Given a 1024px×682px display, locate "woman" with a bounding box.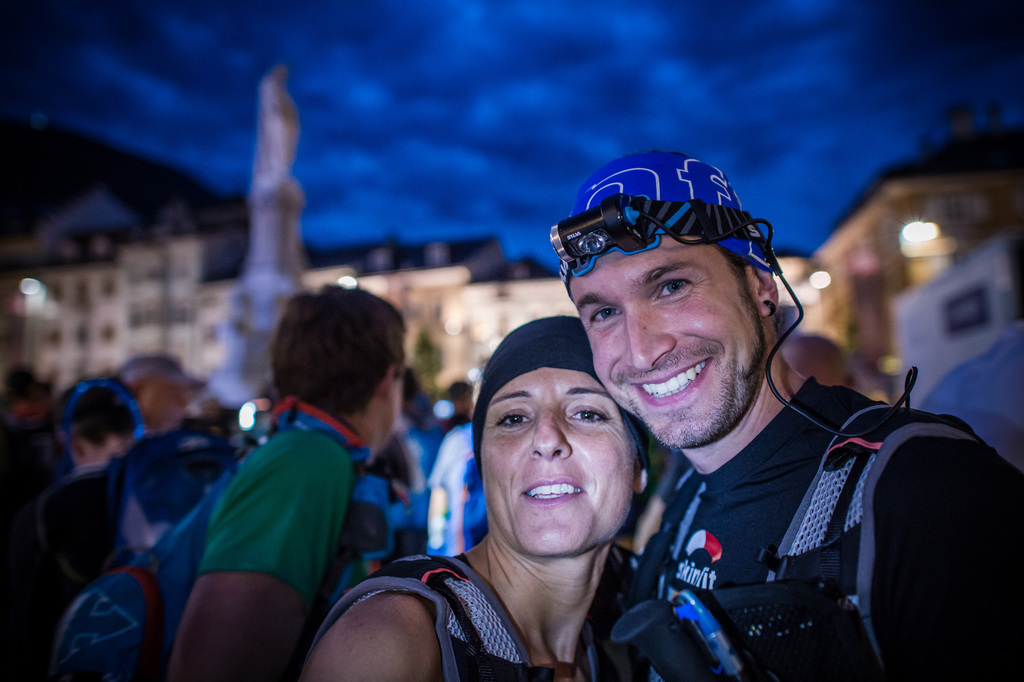
Located: <bbox>305, 345, 682, 676</bbox>.
